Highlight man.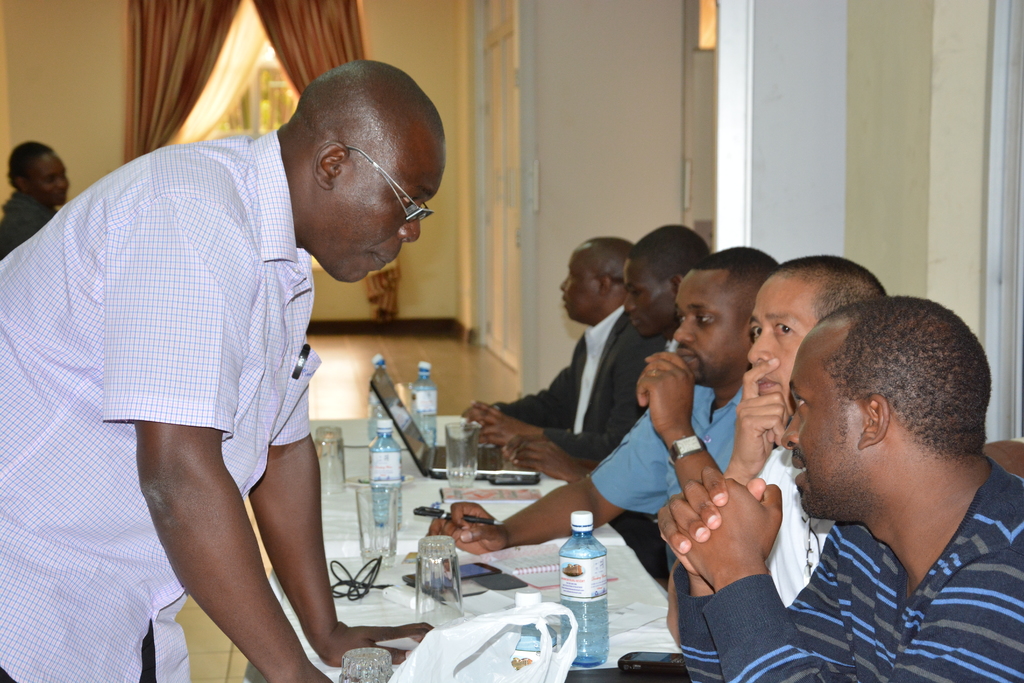
Highlighted region: x1=665 y1=256 x2=892 y2=655.
